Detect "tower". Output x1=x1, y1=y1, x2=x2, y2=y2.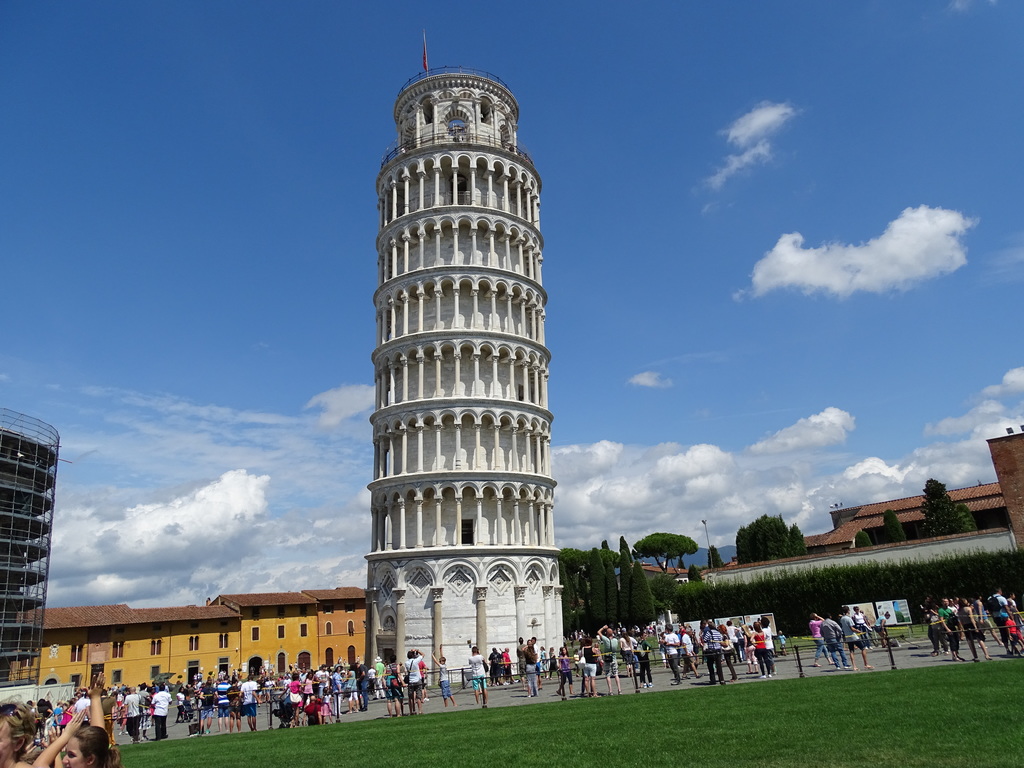
x1=372, y1=29, x2=554, y2=688.
